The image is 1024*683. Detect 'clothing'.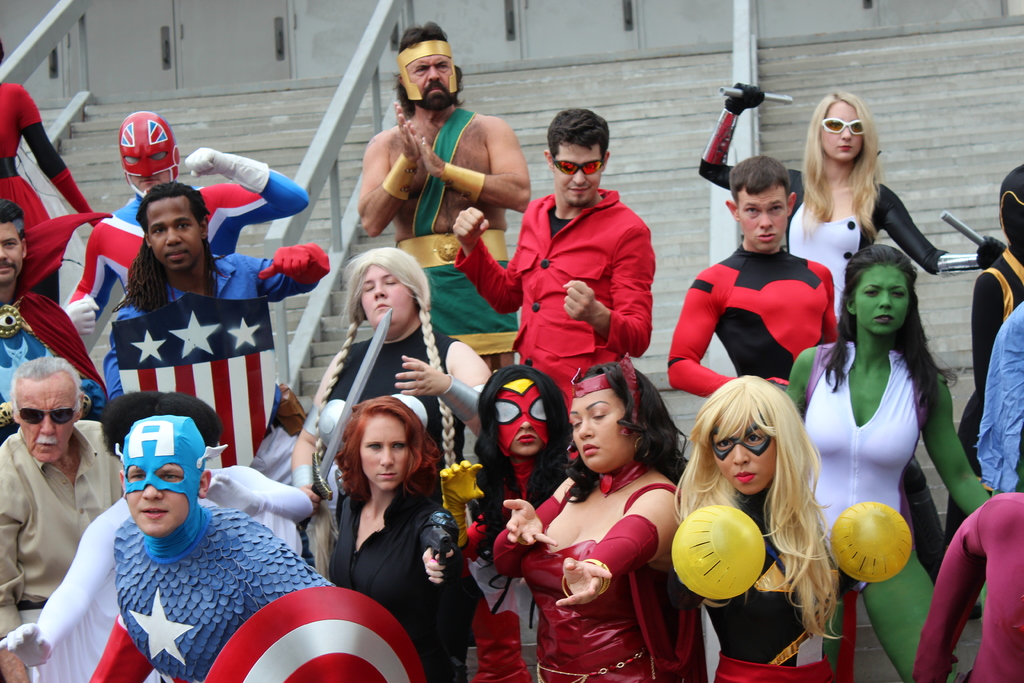
Detection: bbox=[0, 82, 99, 299].
